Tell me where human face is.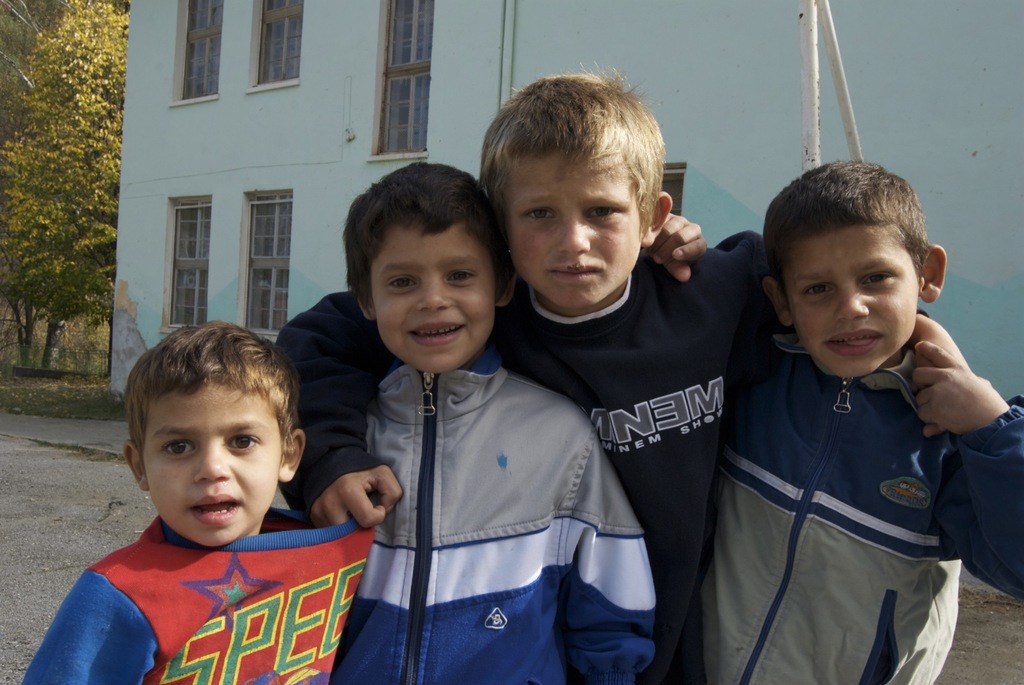
human face is at [783, 224, 915, 378].
